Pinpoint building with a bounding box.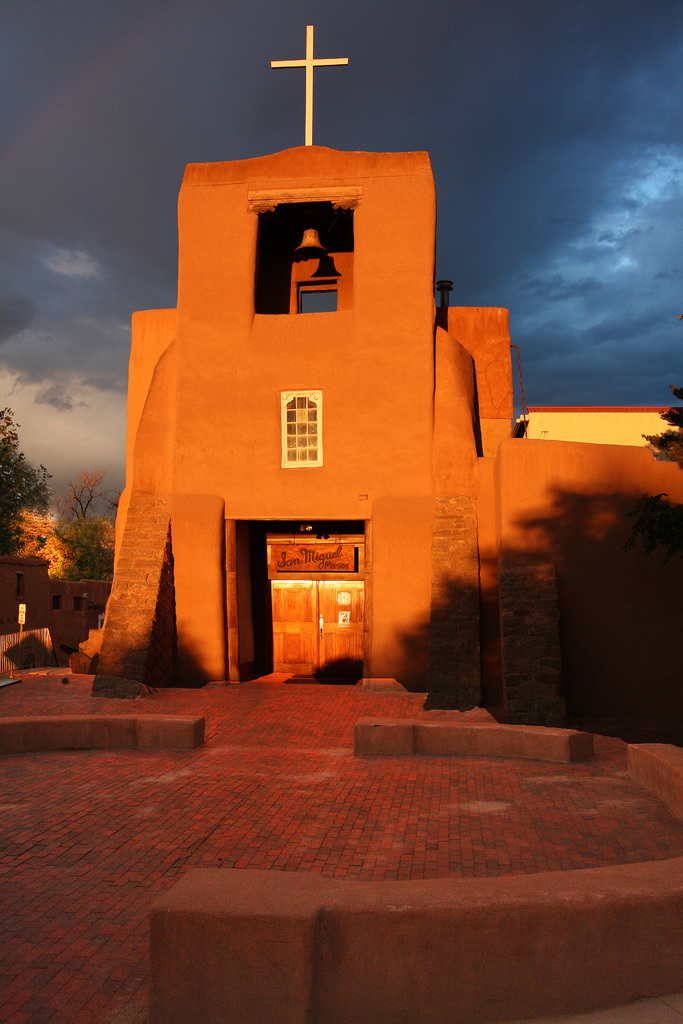
<bbox>0, 24, 682, 741</bbox>.
